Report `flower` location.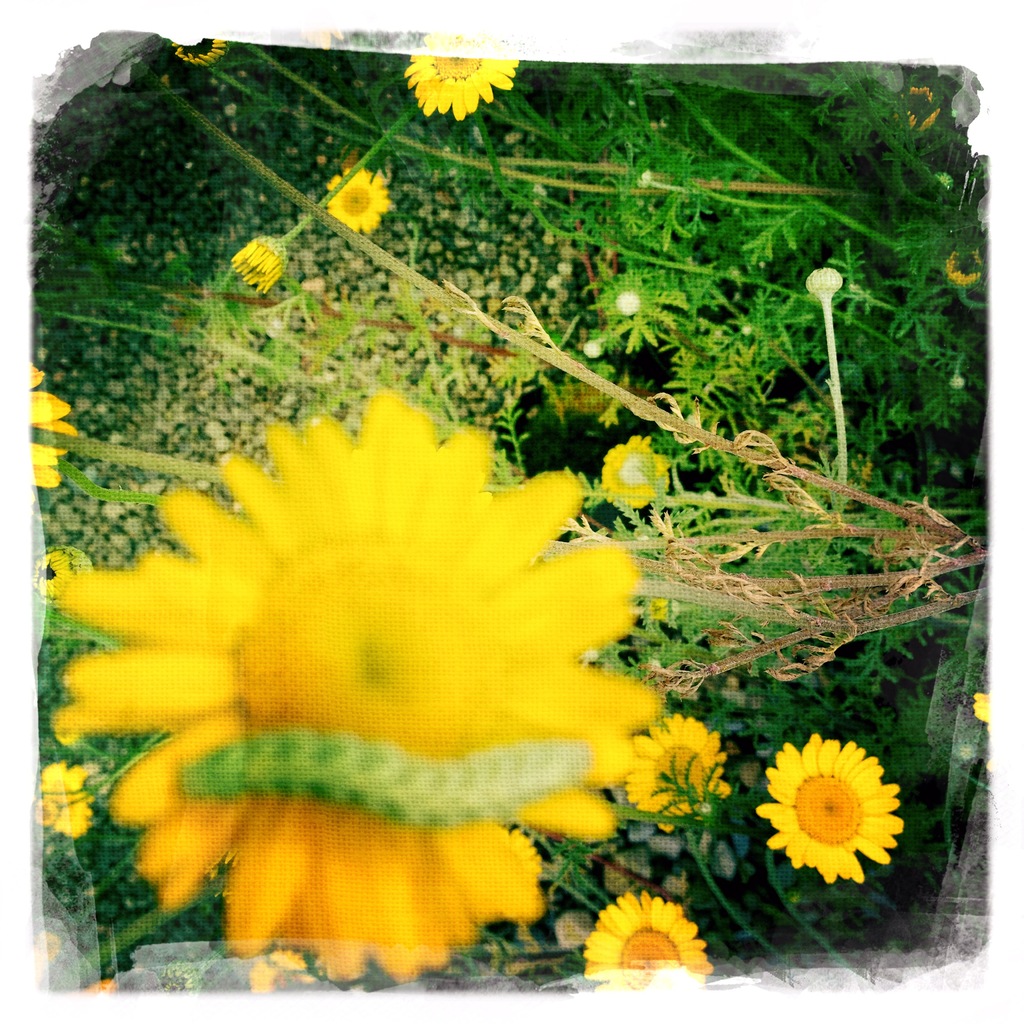
Report: (325,162,393,237).
